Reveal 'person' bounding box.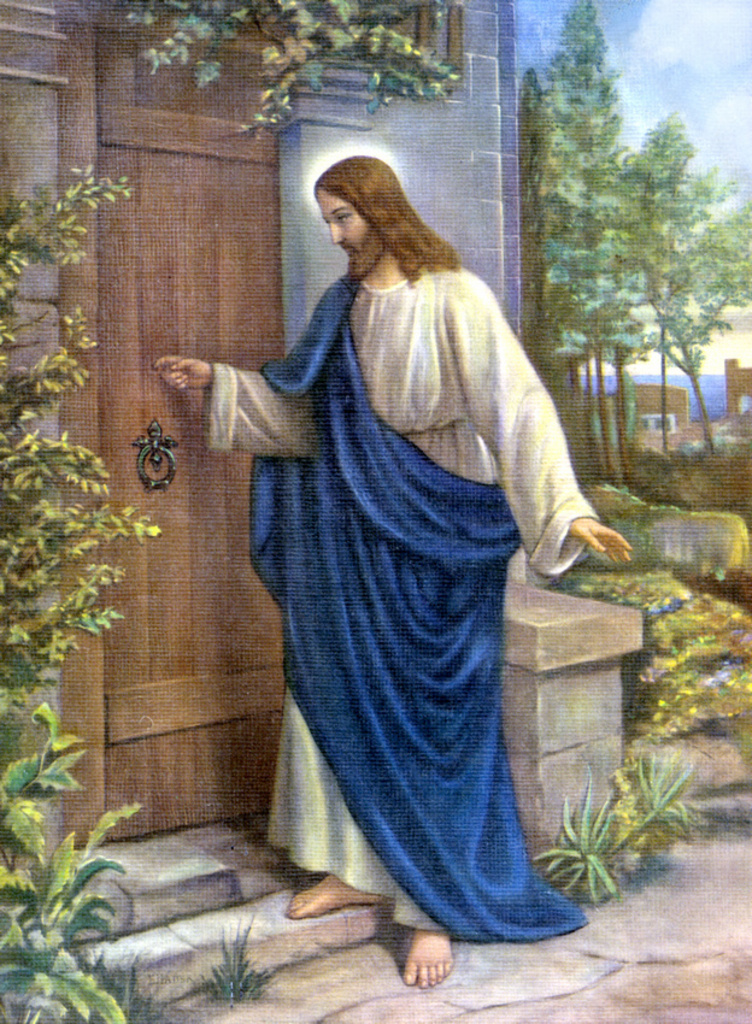
Revealed: select_region(215, 111, 605, 959).
